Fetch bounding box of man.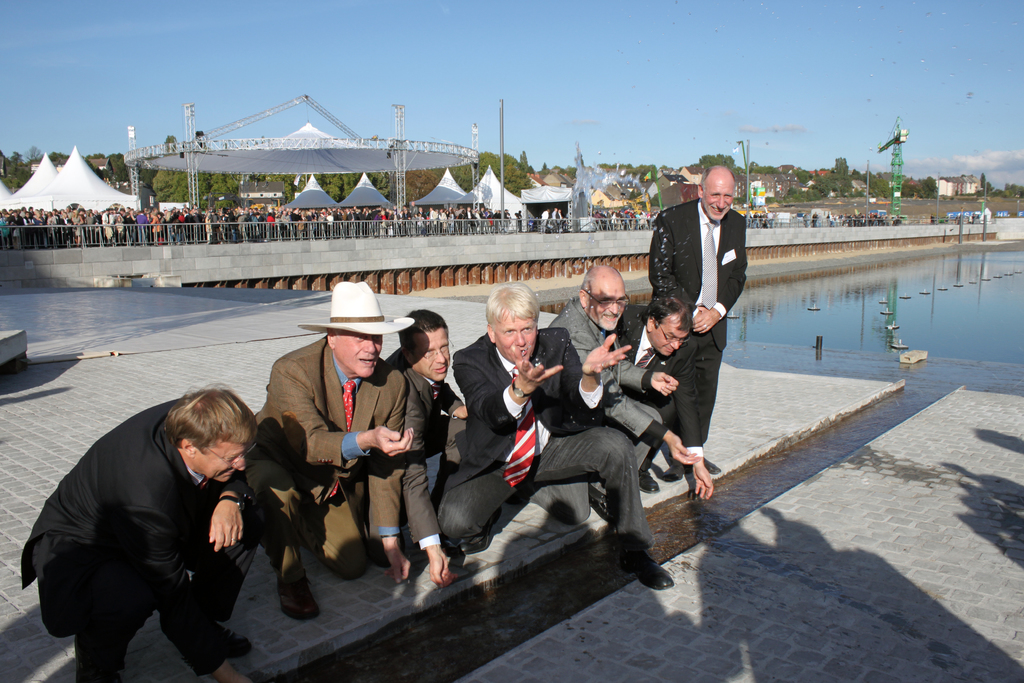
Bbox: left=605, top=293, right=721, bottom=511.
